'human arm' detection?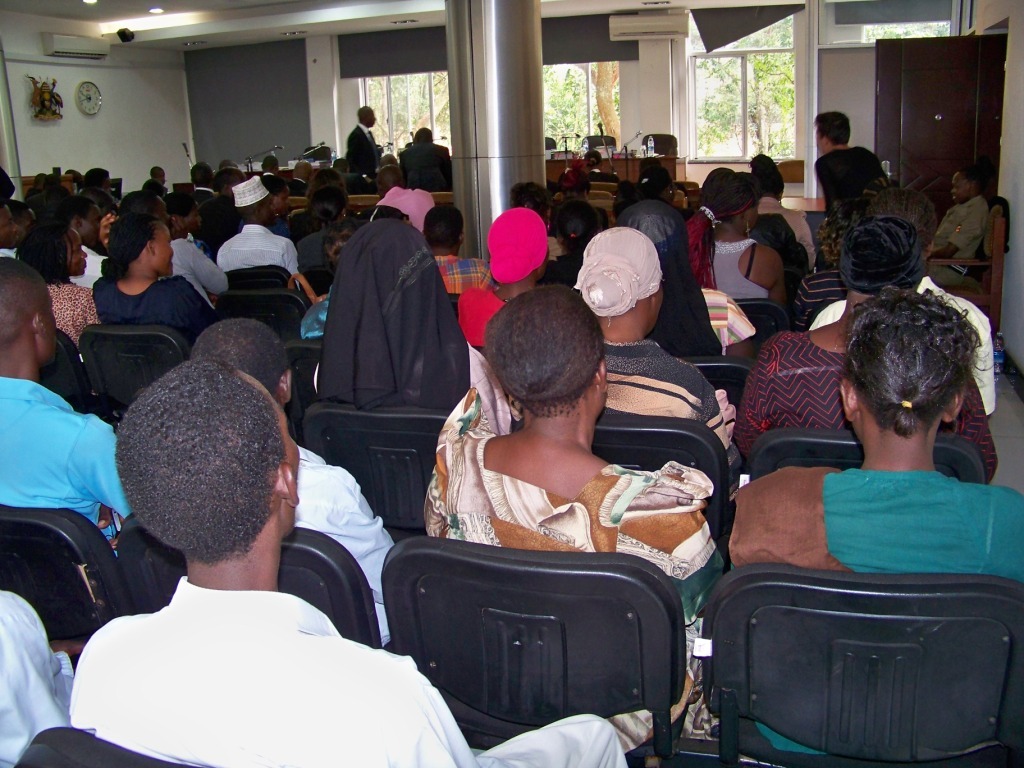
box(183, 238, 234, 300)
